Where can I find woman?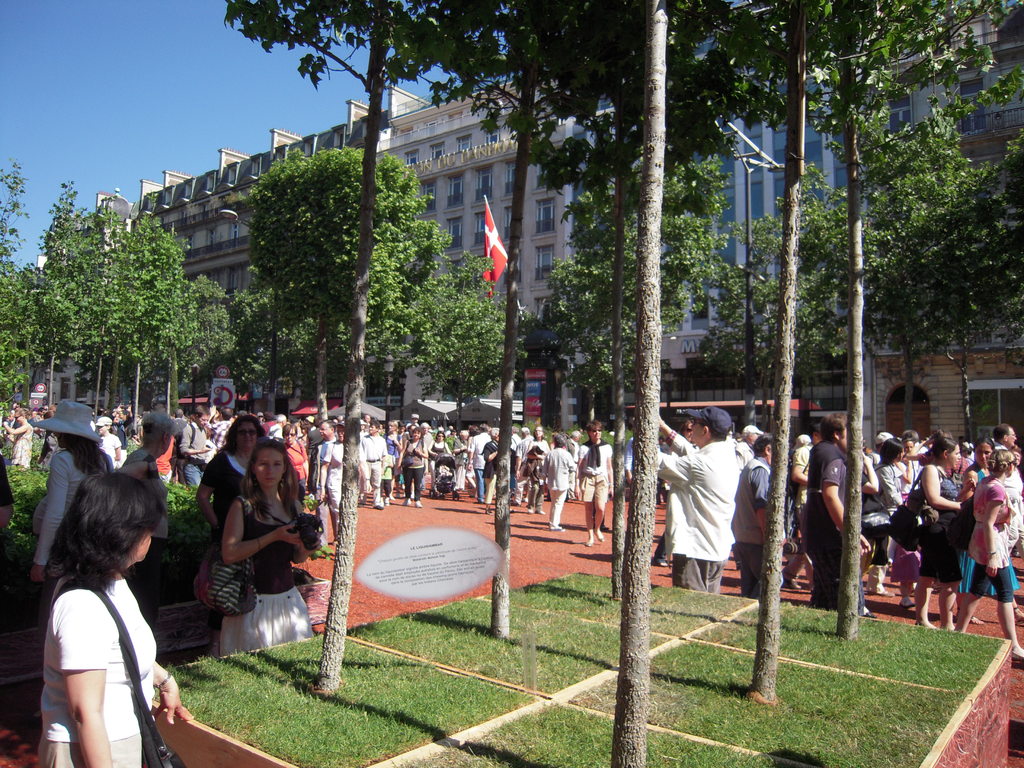
You can find it at <bbox>861, 442, 908, 589</bbox>.
